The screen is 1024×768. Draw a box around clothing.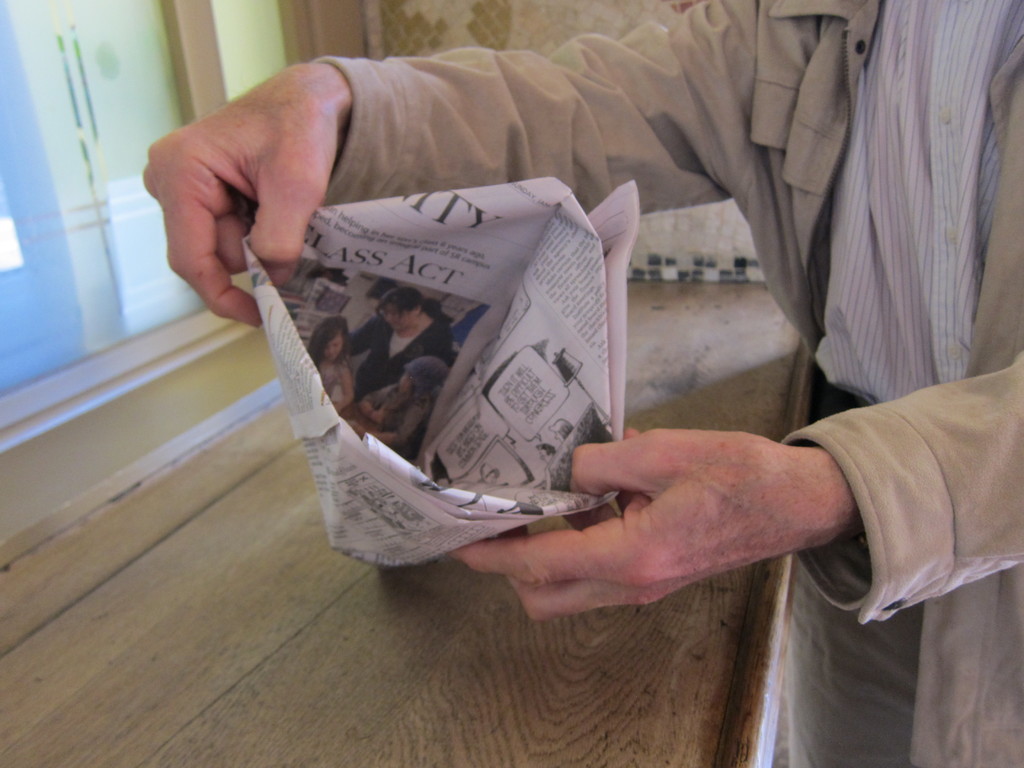
select_region(313, 0, 1013, 767).
